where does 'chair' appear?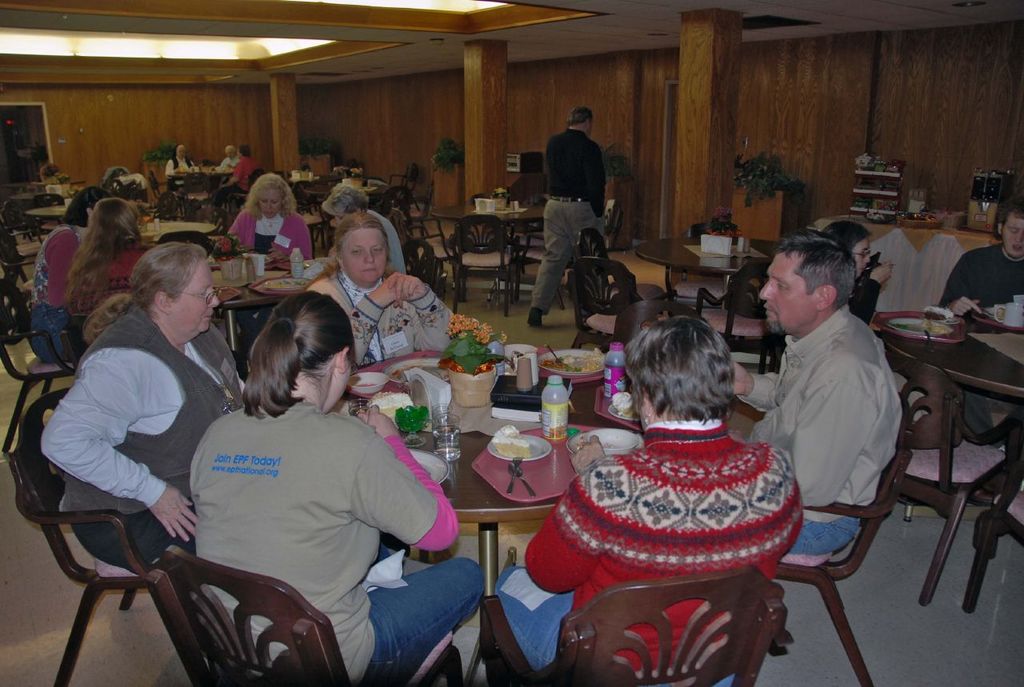
Appears at [left=31, top=194, right=63, bottom=209].
